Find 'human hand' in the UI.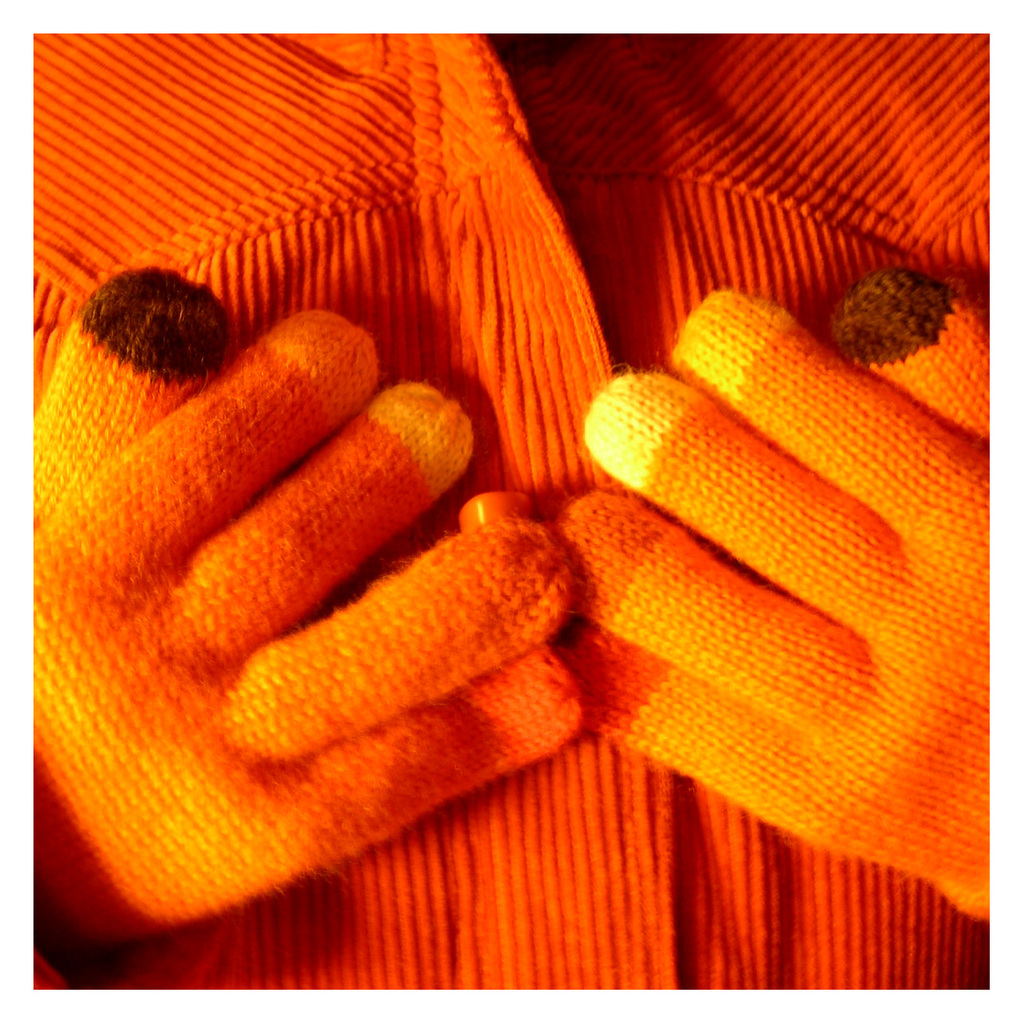
UI element at 551 261 1023 915.
